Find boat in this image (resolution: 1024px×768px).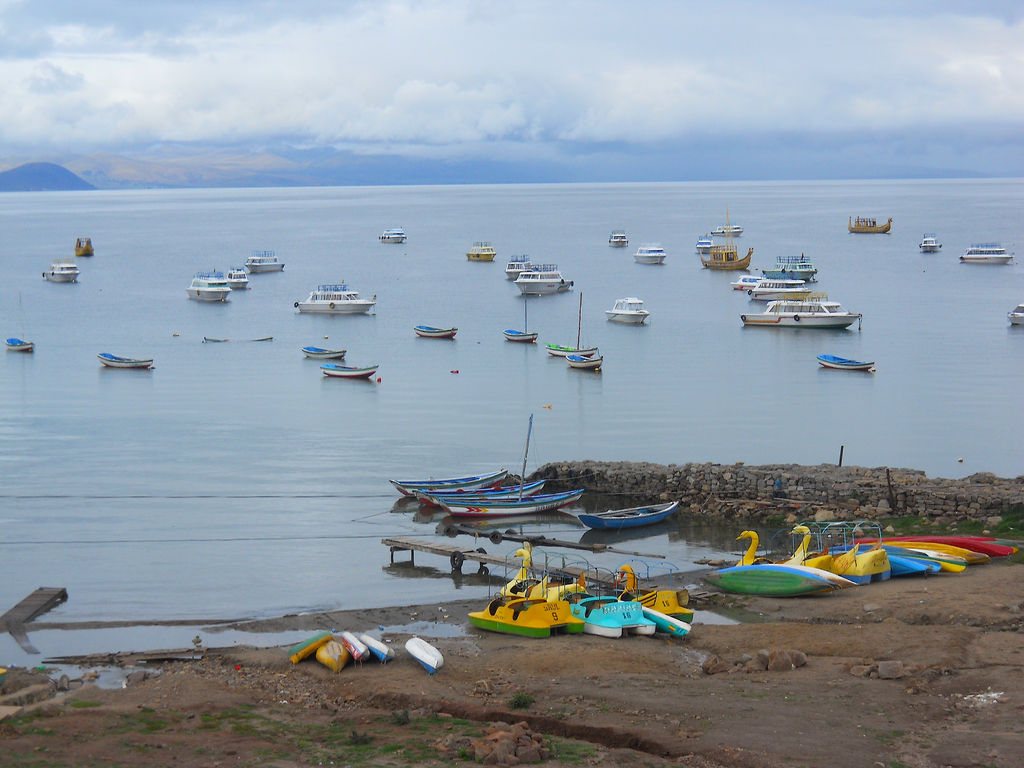
[x1=339, y1=628, x2=372, y2=663].
